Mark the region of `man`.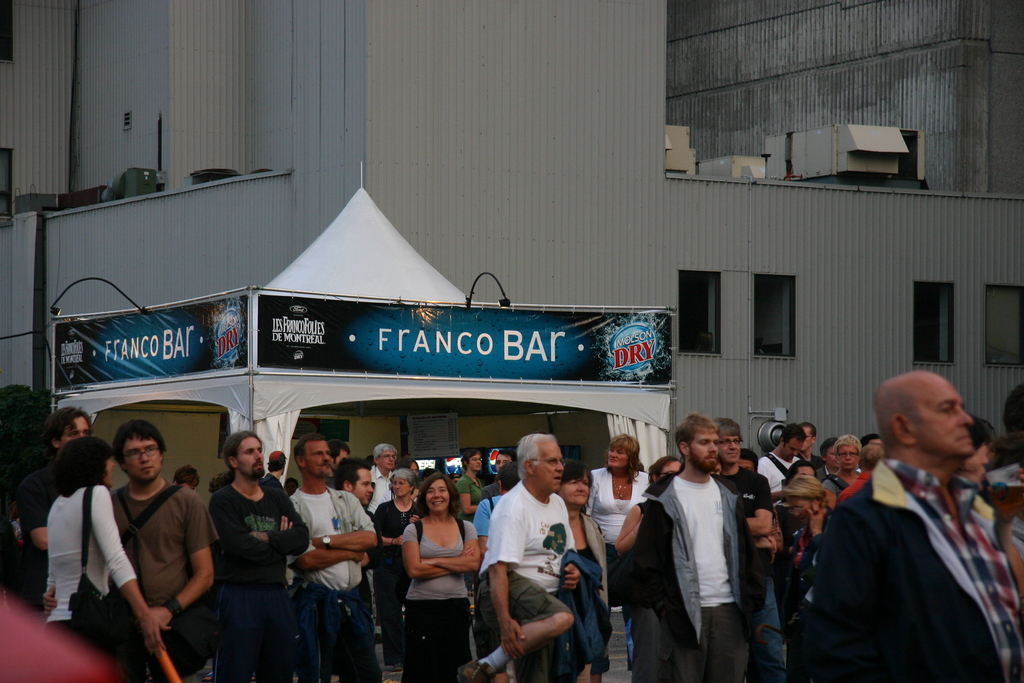
Region: [461, 431, 578, 682].
